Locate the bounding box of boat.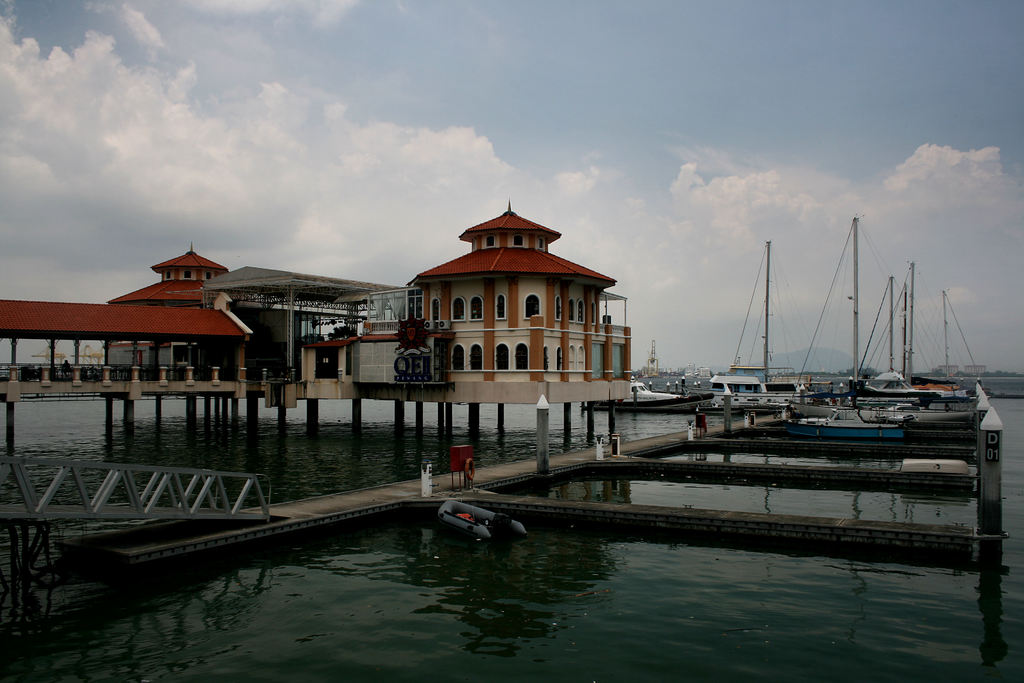
Bounding box: box=[860, 254, 968, 411].
